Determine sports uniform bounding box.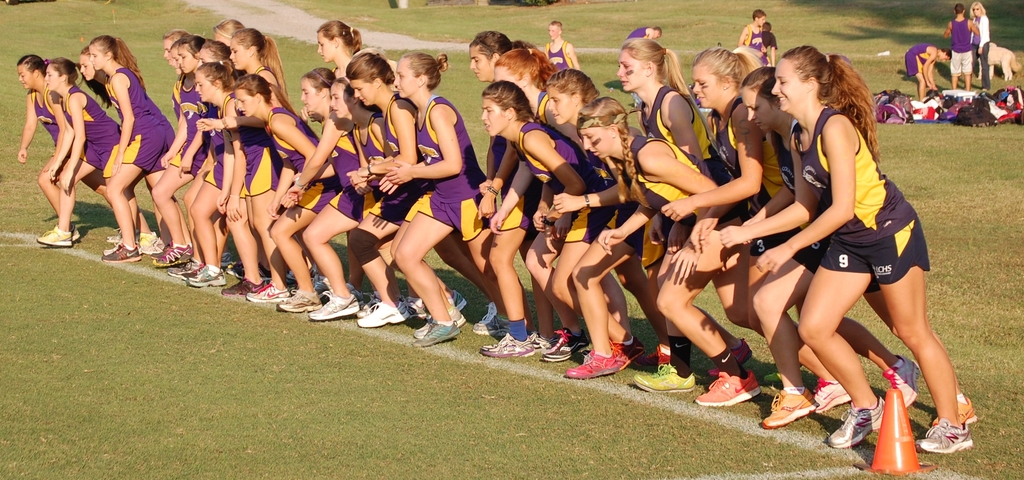
Determined: locate(401, 89, 498, 246).
